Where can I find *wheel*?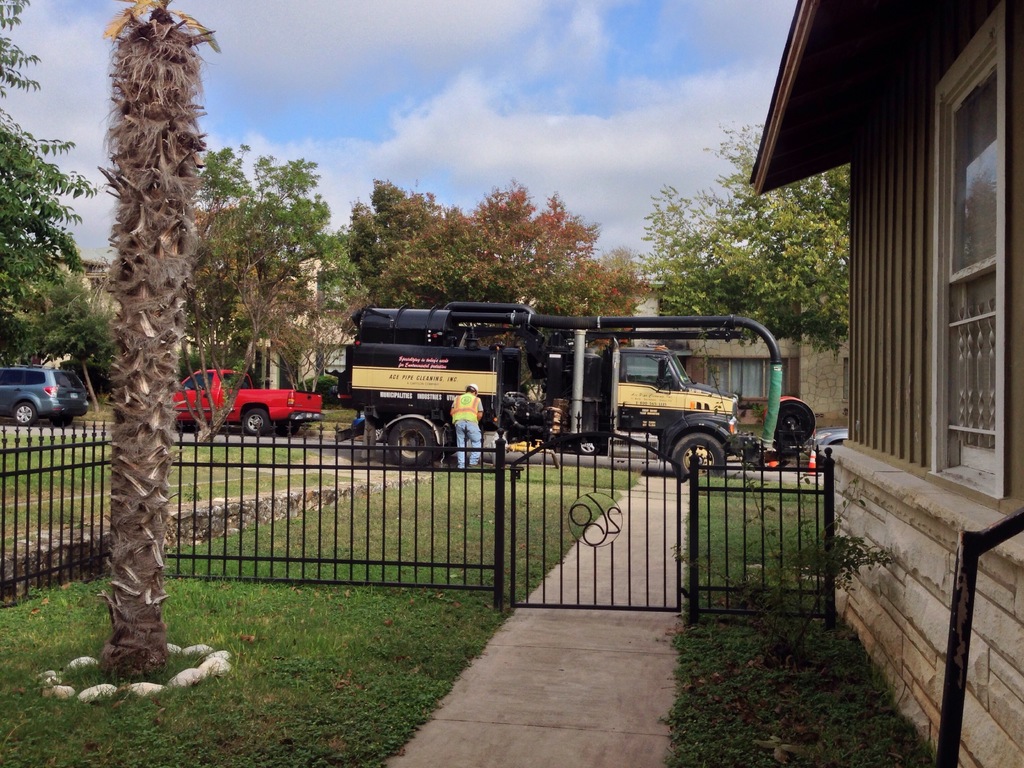
You can find it at [x1=579, y1=442, x2=598, y2=454].
